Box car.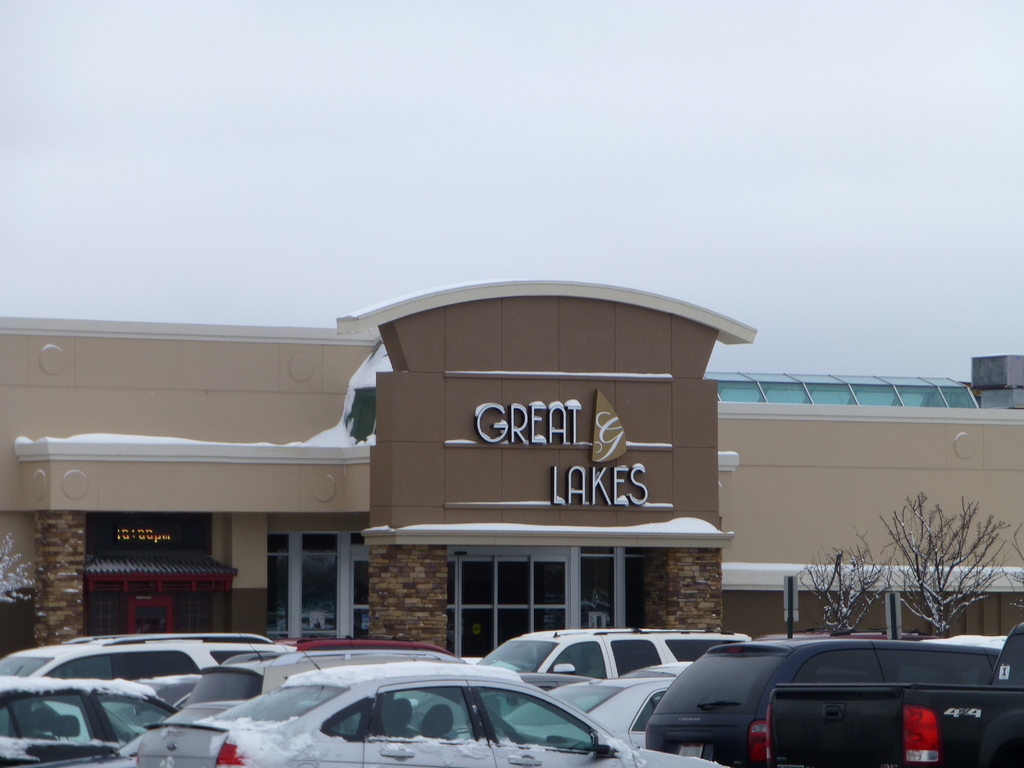
{"left": 0, "top": 687, "right": 179, "bottom": 767}.
